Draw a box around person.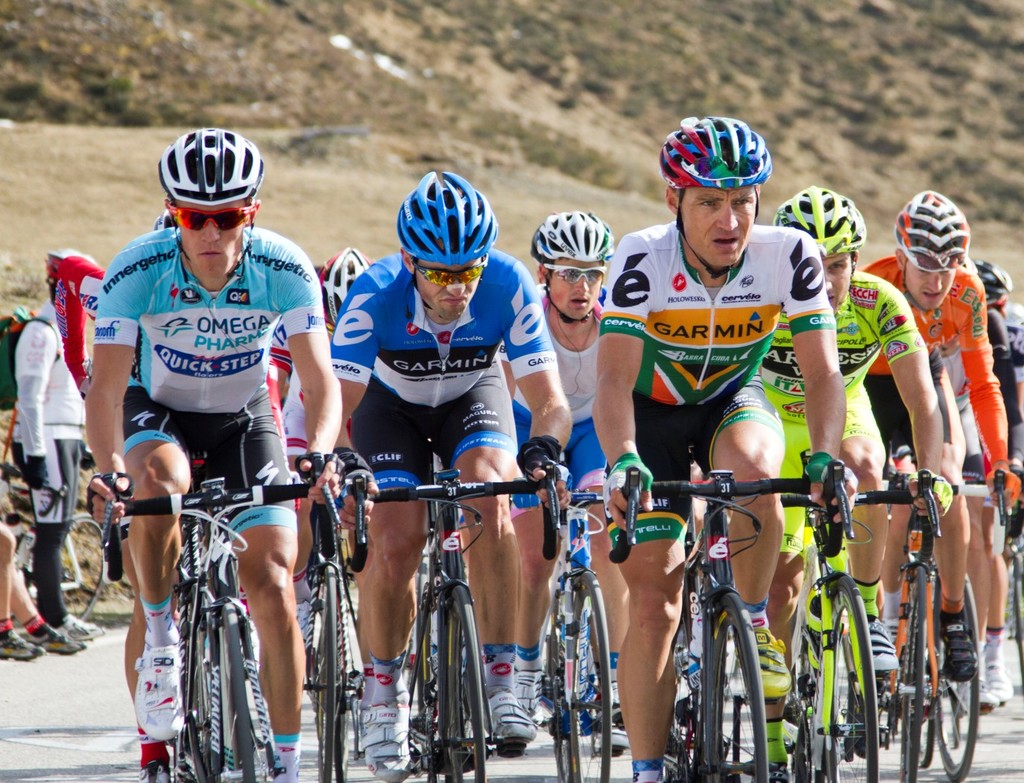
(left=1, top=254, right=114, bottom=647).
